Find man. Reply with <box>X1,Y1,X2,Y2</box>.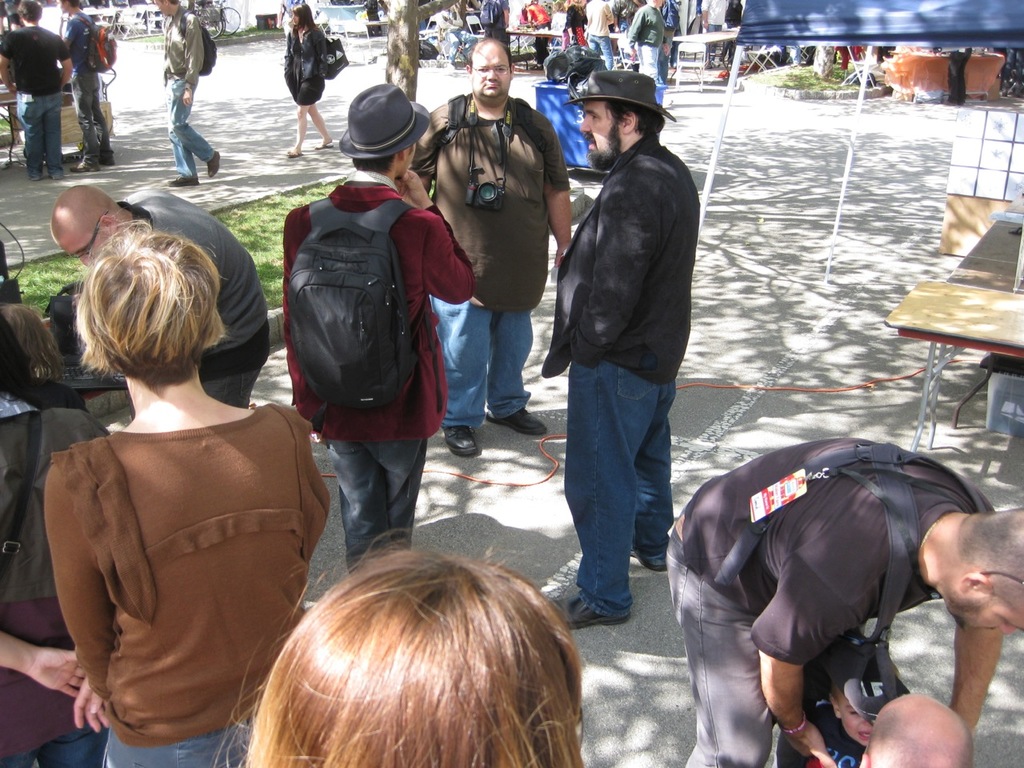
<box>625,0,671,104</box>.
